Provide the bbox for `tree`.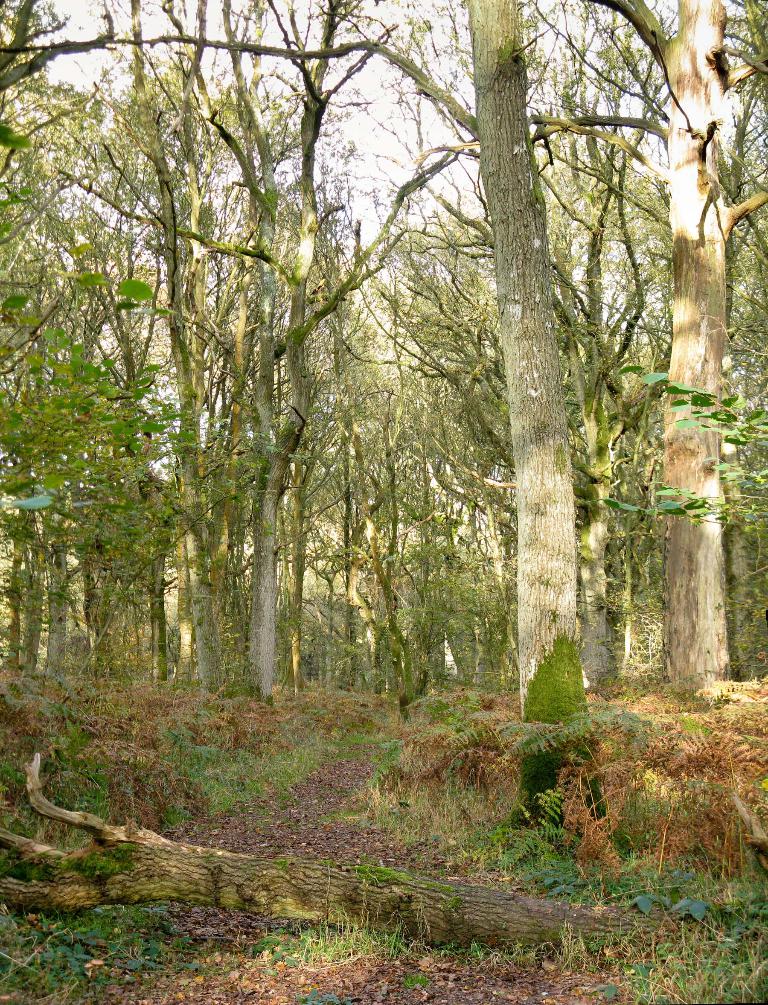
Rect(102, 0, 363, 701).
